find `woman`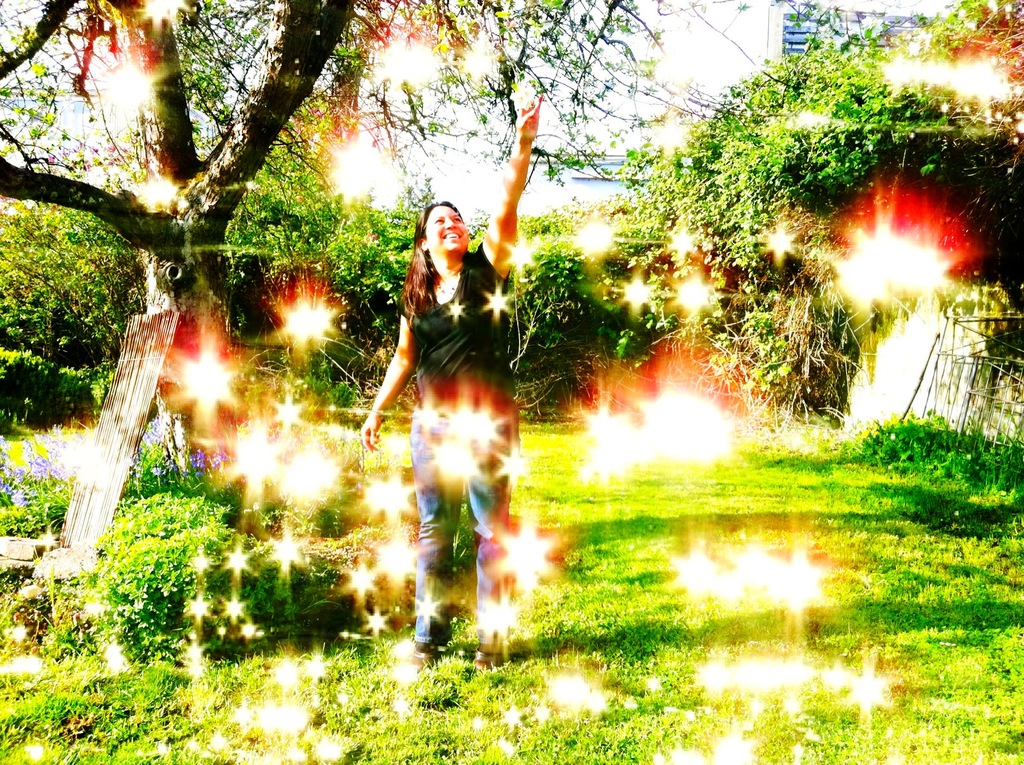
left=355, top=97, right=551, bottom=678
